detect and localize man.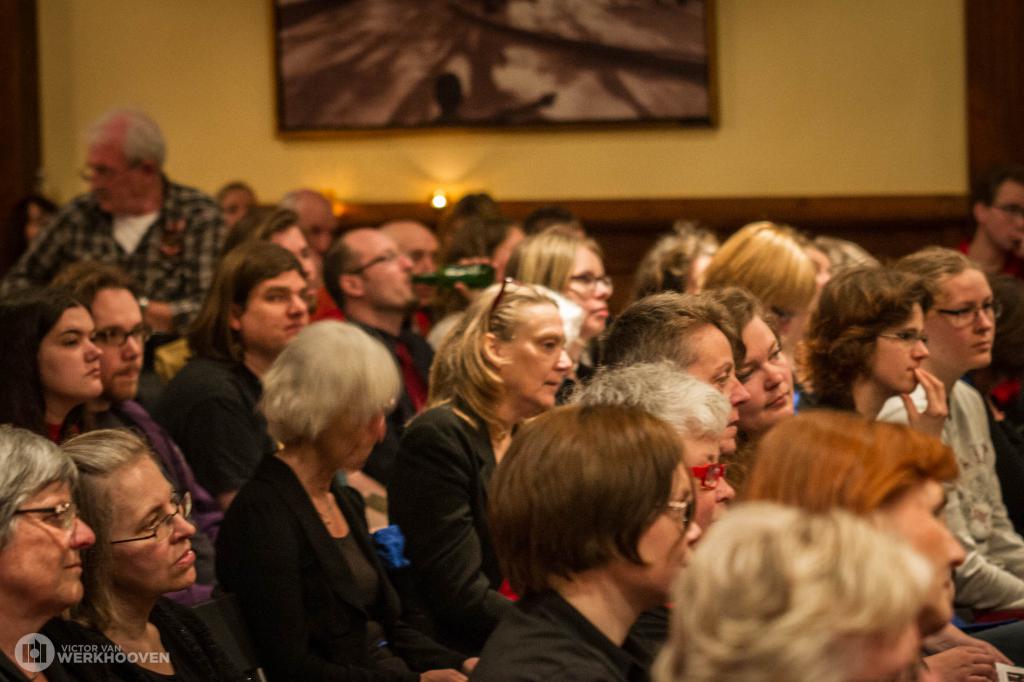
Localized at 317, 220, 502, 430.
